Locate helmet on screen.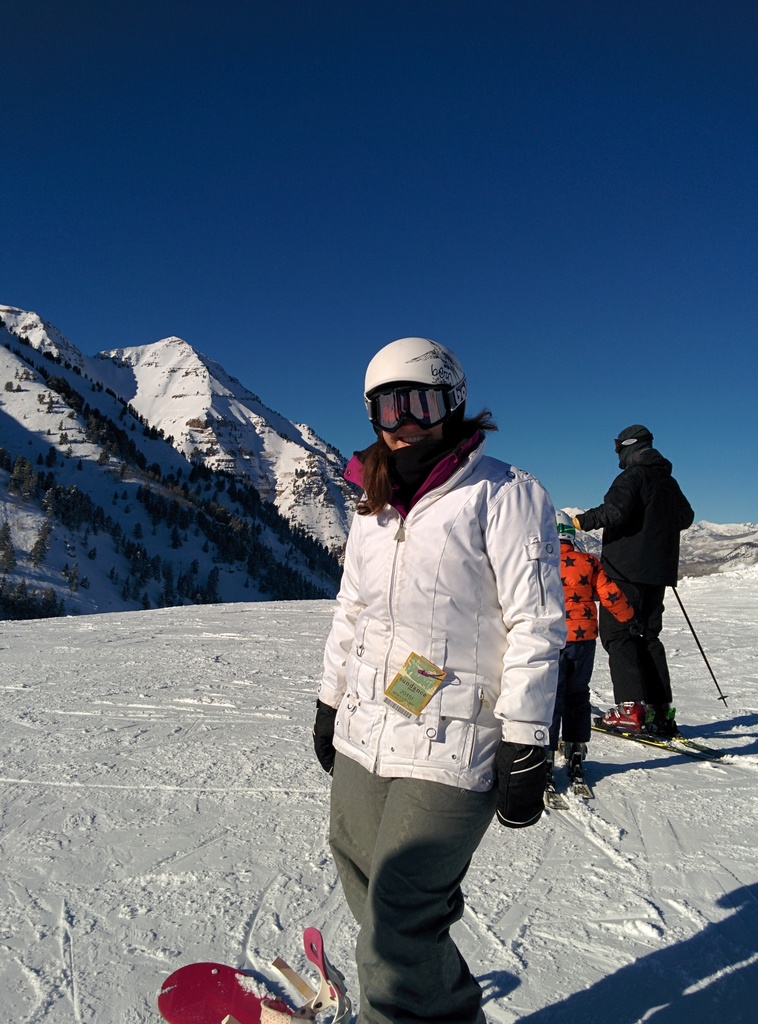
On screen at 360:330:479:469.
